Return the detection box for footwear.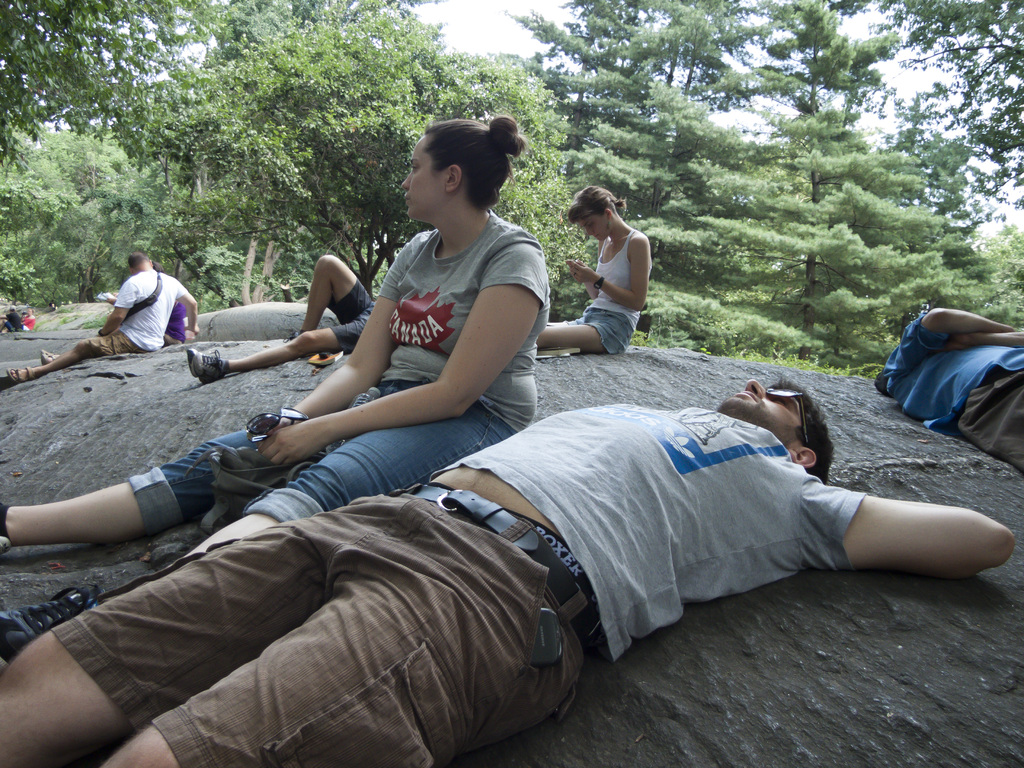
detection(0, 522, 13, 558).
